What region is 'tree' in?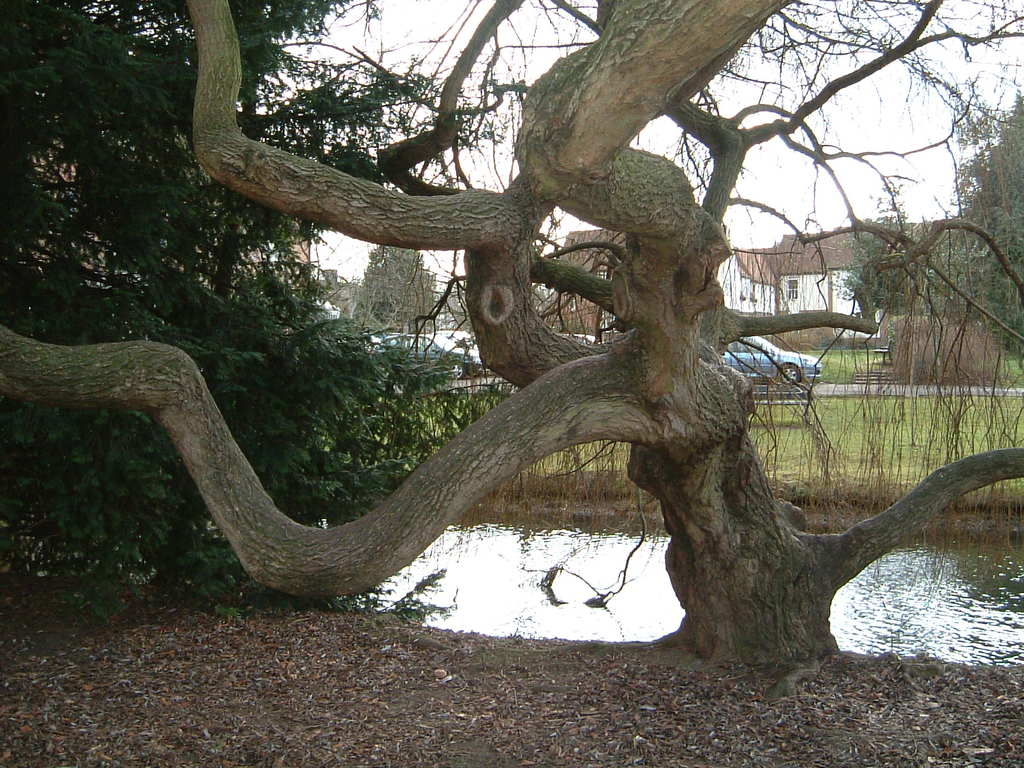
(left=0, top=0, right=1007, bottom=671).
